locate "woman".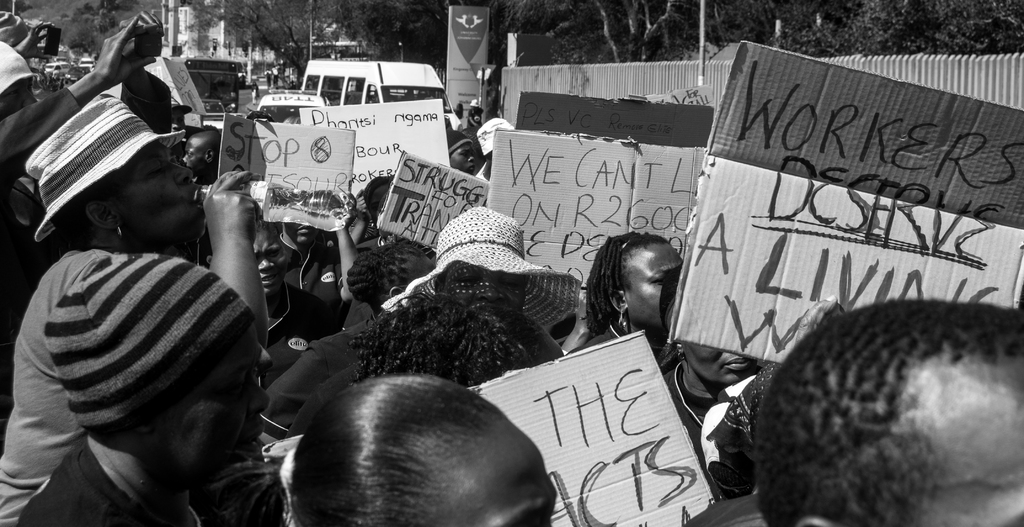
Bounding box: <bbox>346, 238, 441, 314</bbox>.
